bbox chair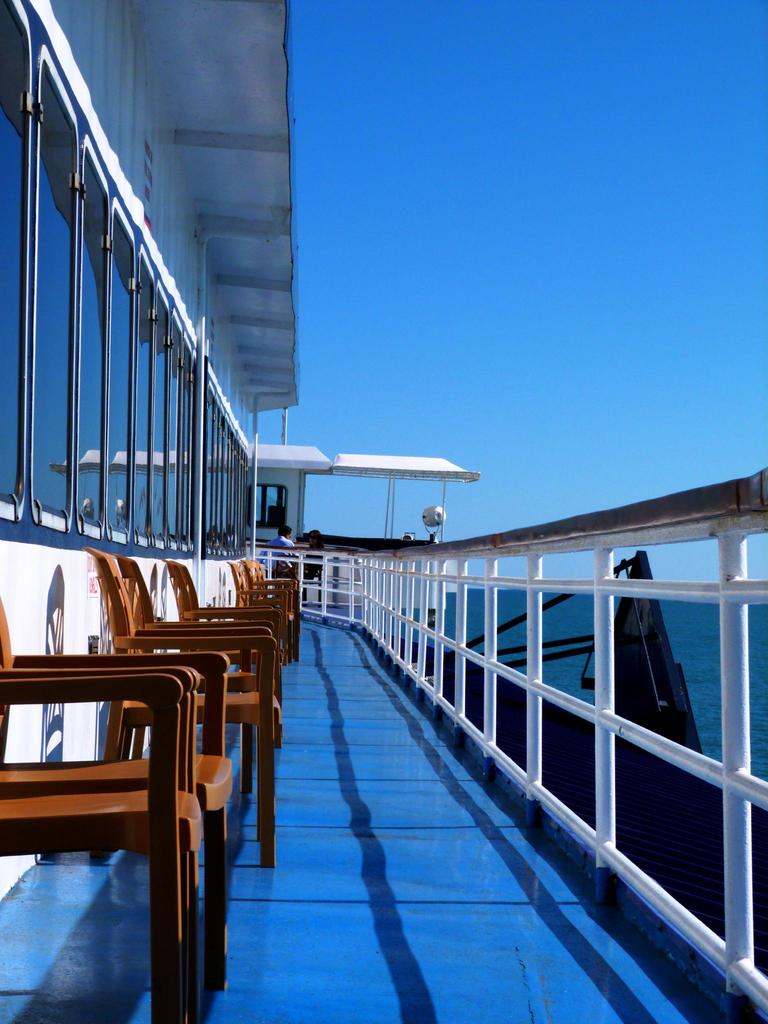
(x1=19, y1=643, x2=209, y2=960)
